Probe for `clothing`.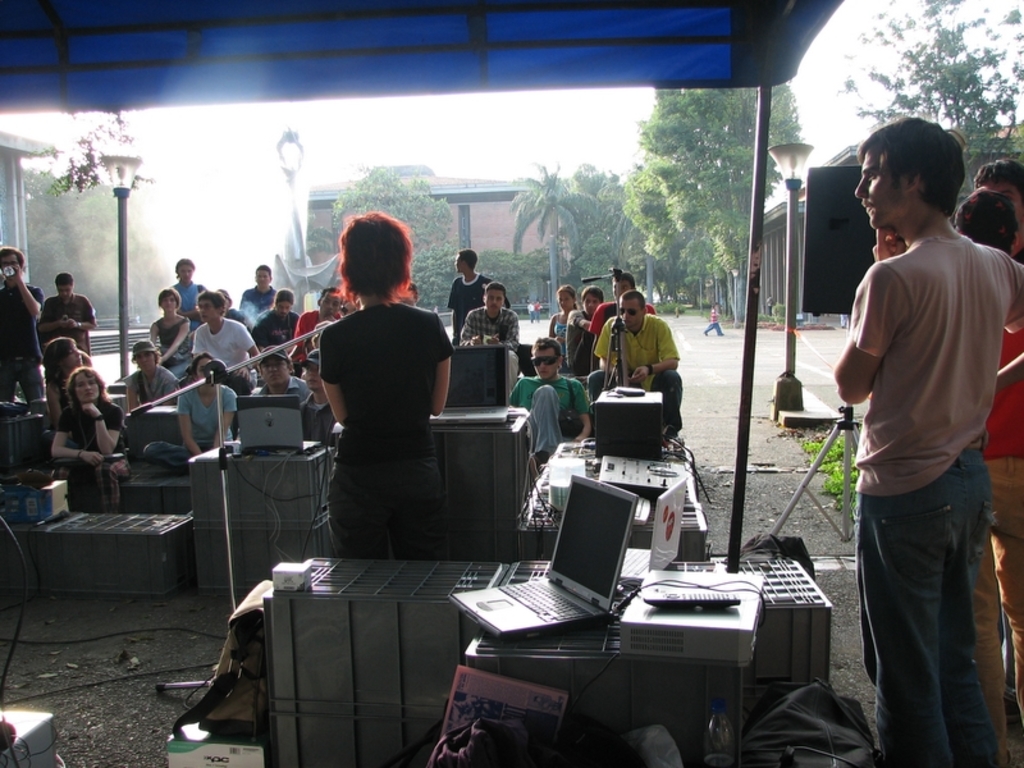
Probe result: locate(704, 312, 719, 335).
